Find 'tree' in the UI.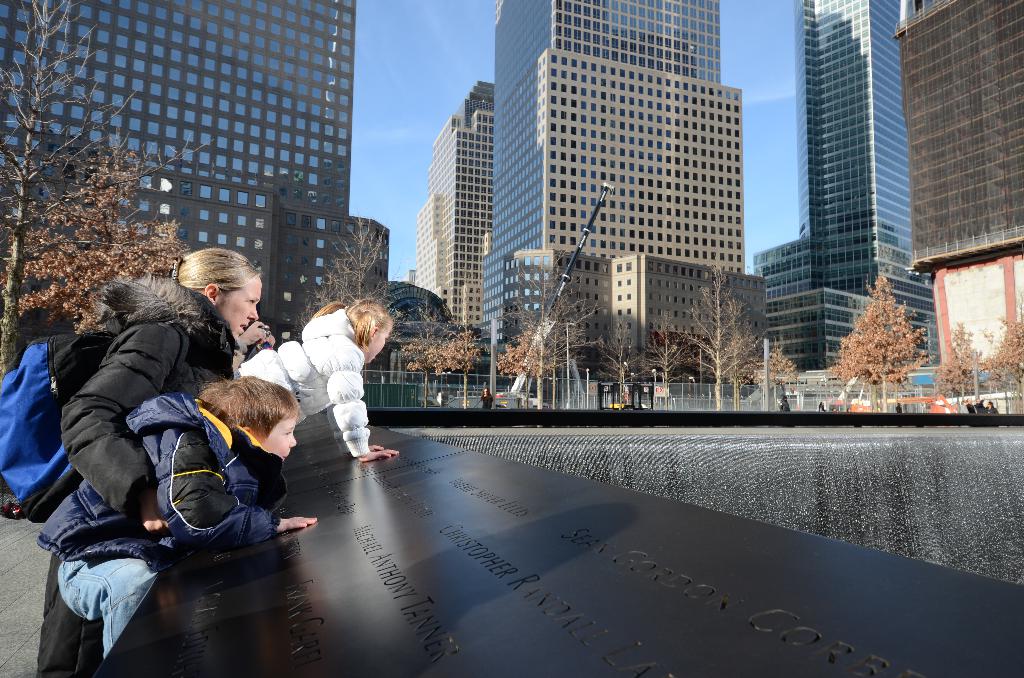
UI element at locate(0, 0, 204, 376).
